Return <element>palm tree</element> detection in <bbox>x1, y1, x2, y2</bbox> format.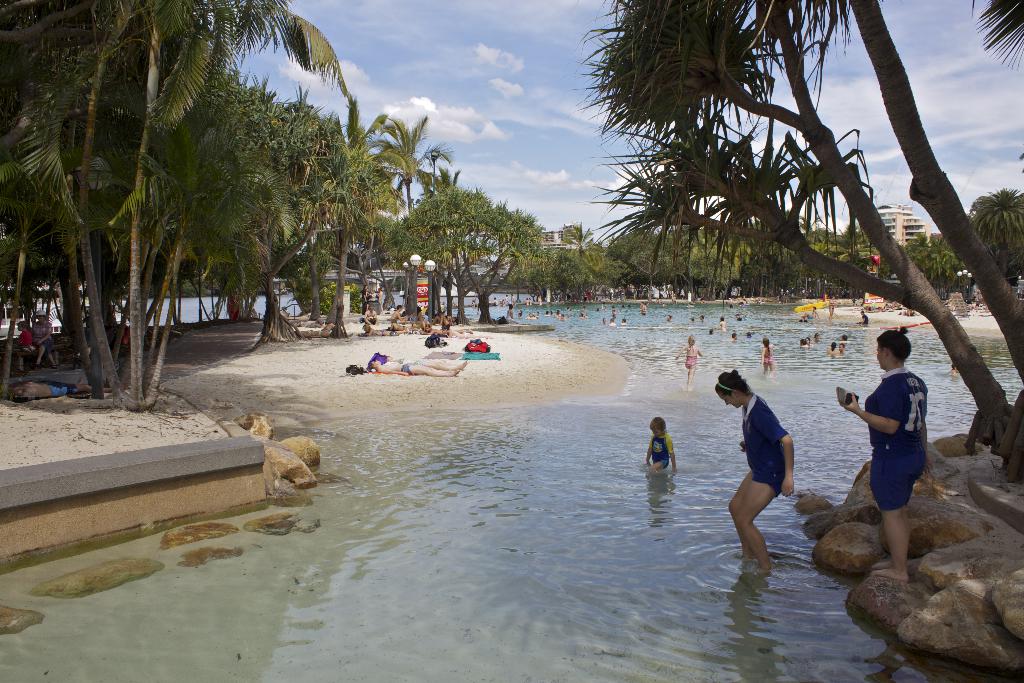
<bbox>962, 0, 1023, 71</bbox>.
